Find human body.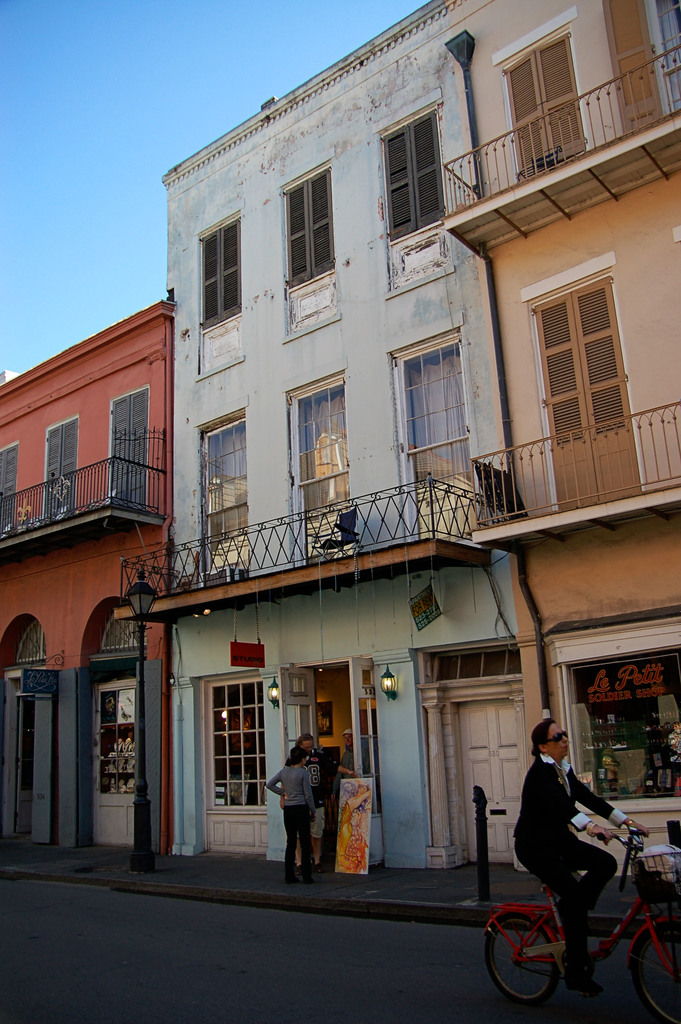
Rect(514, 727, 639, 980).
